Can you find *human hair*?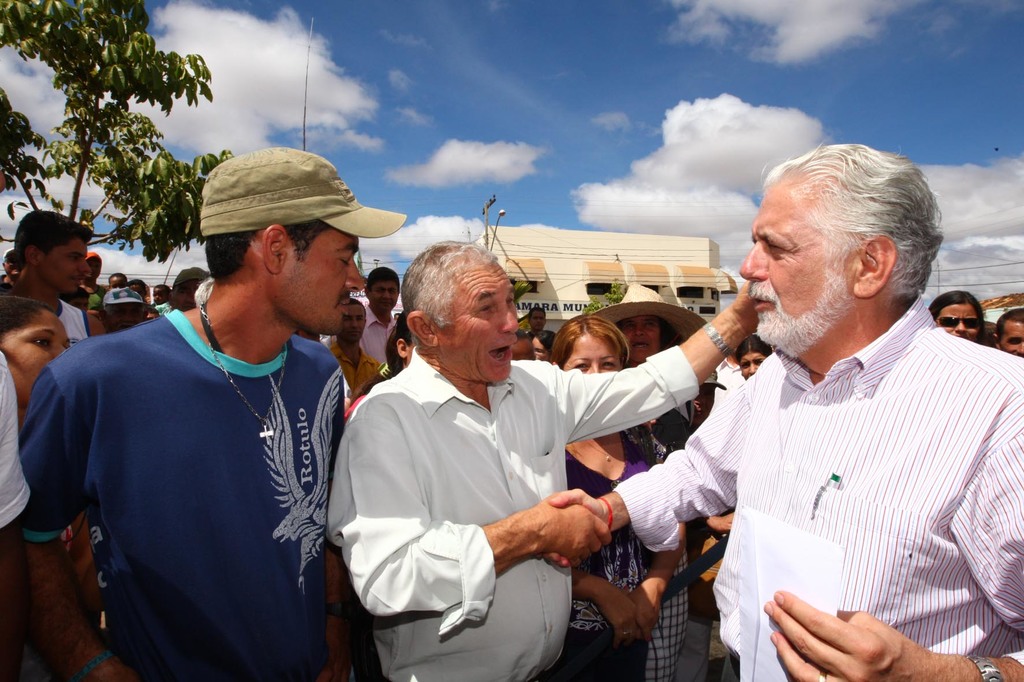
Yes, bounding box: x1=739, y1=334, x2=772, y2=360.
